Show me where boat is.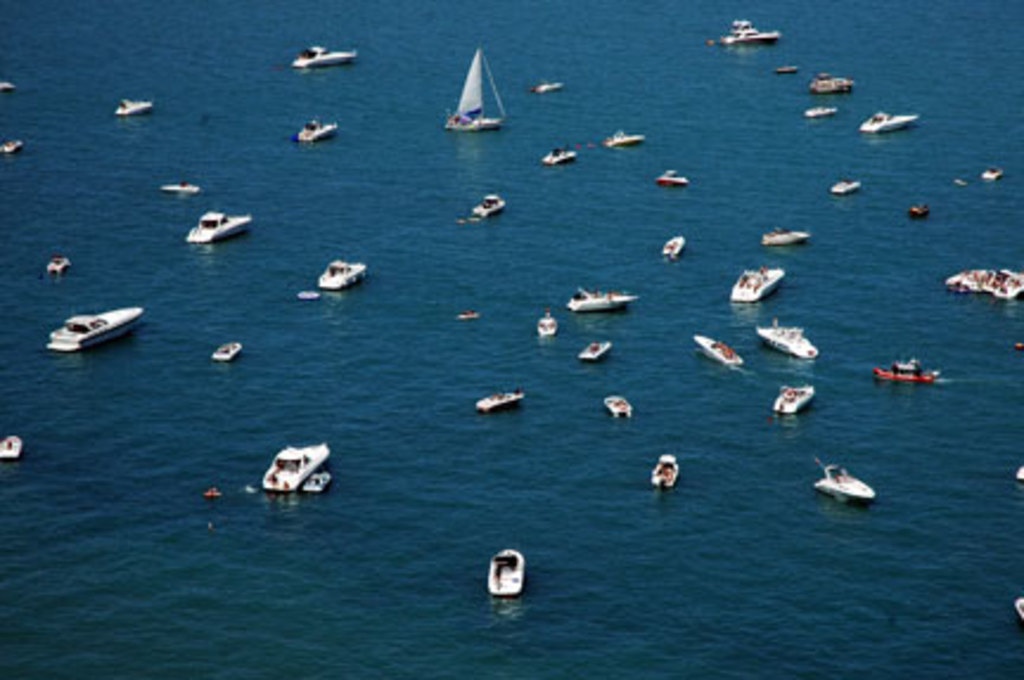
boat is at <region>114, 95, 154, 116</region>.
